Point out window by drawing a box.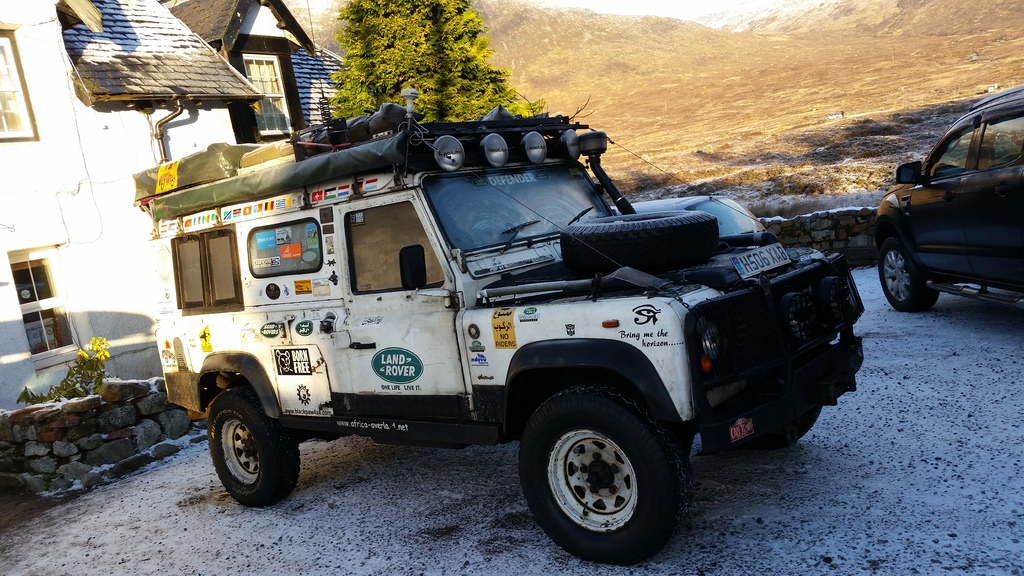
box=[236, 42, 301, 147].
